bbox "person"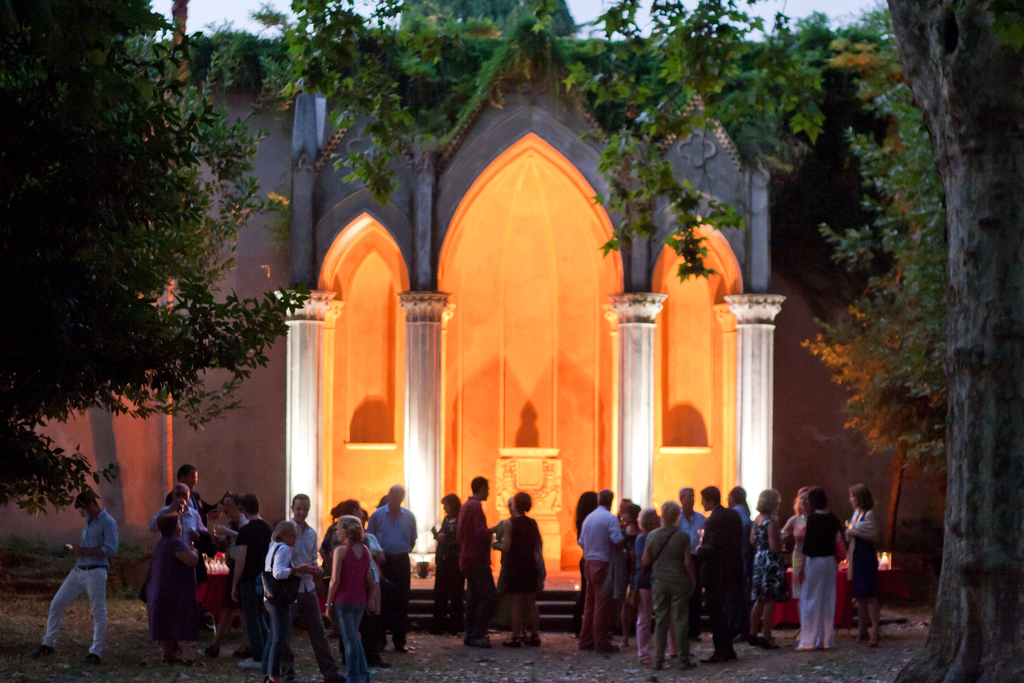
rect(152, 490, 207, 656)
